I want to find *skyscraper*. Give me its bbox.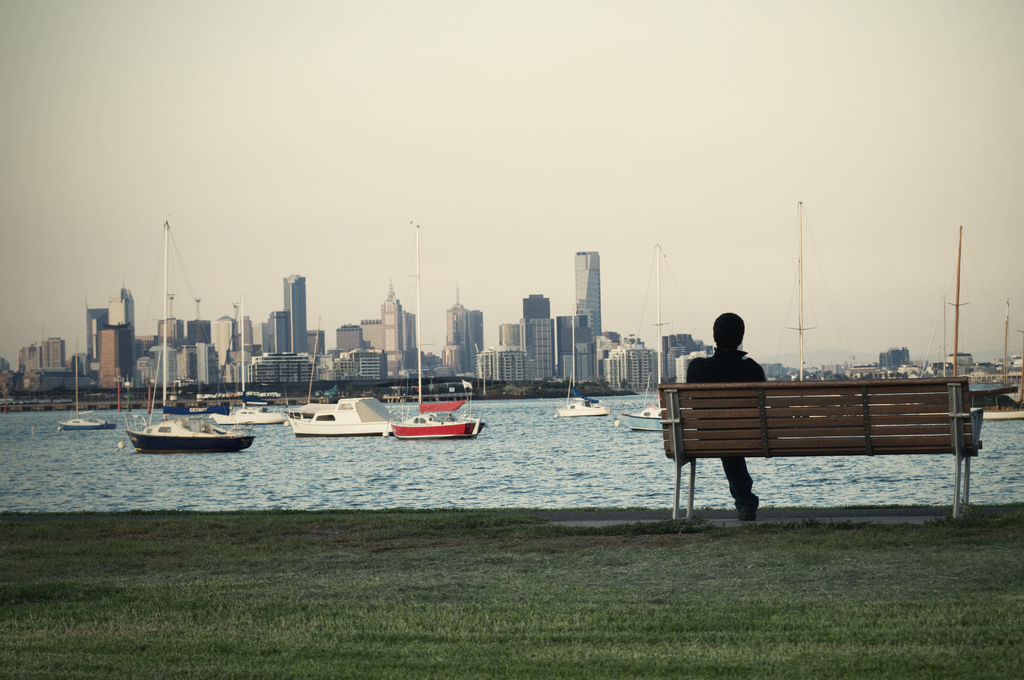
104:282:136:344.
